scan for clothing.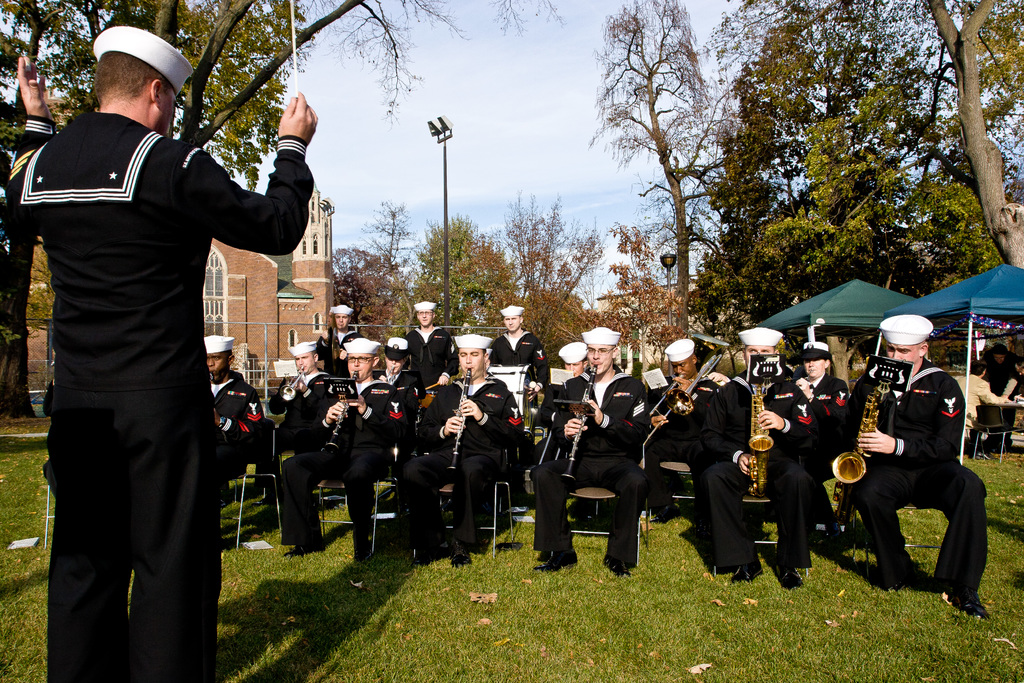
Scan result: [left=396, top=379, right=520, bottom=548].
